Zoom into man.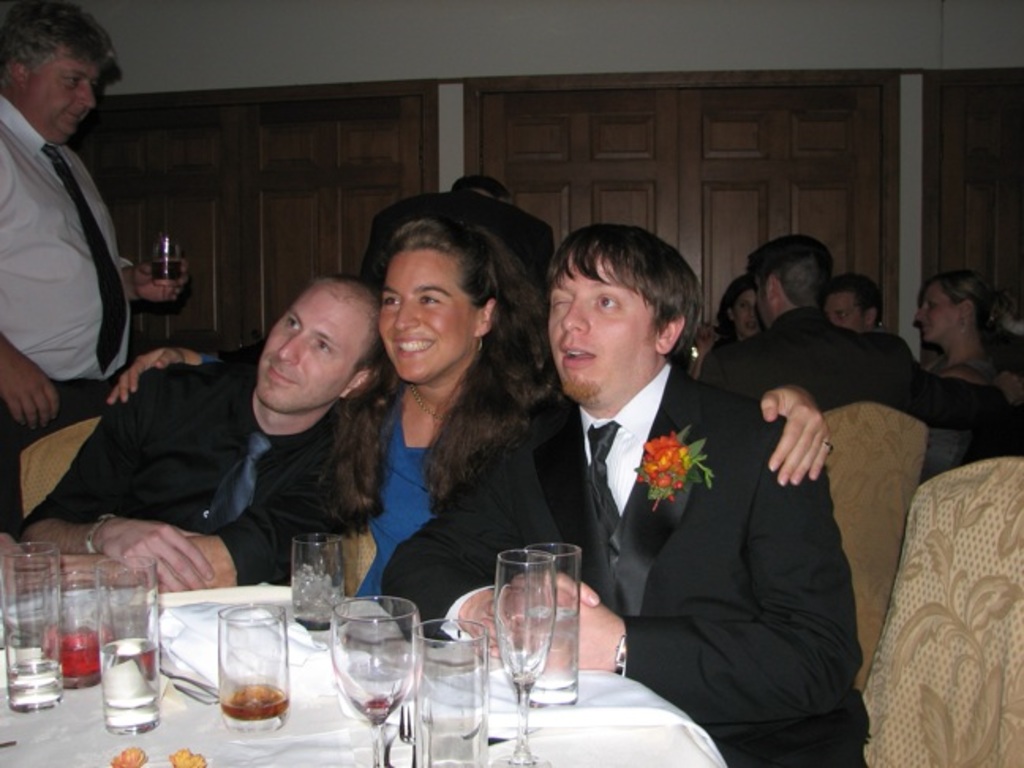
Zoom target: <region>0, 0, 191, 539</region>.
